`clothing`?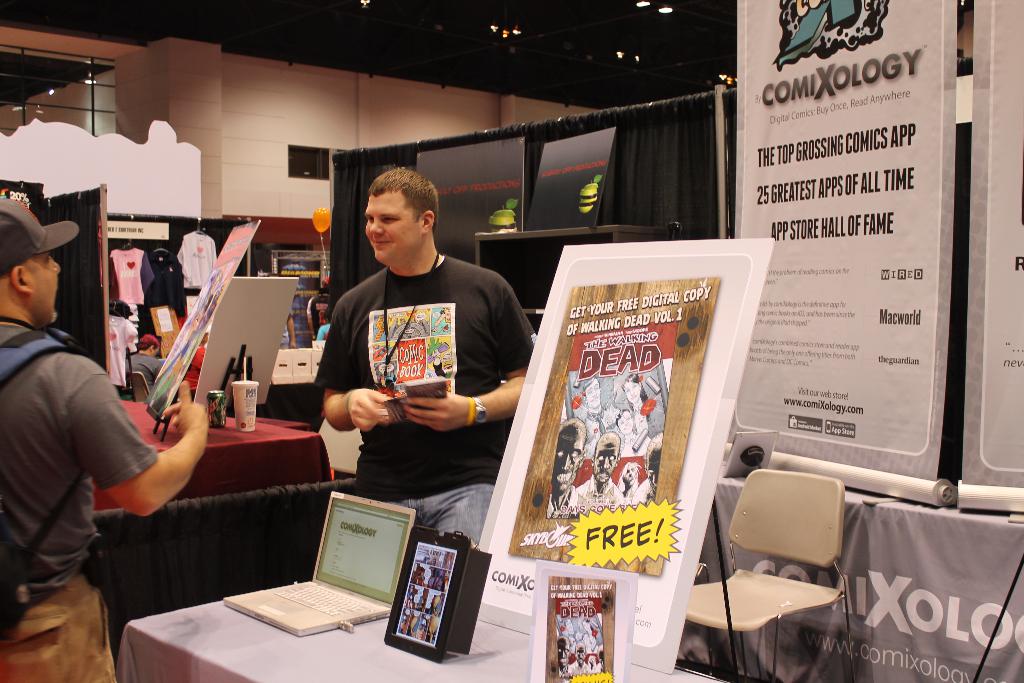
(x1=316, y1=324, x2=330, y2=340)
